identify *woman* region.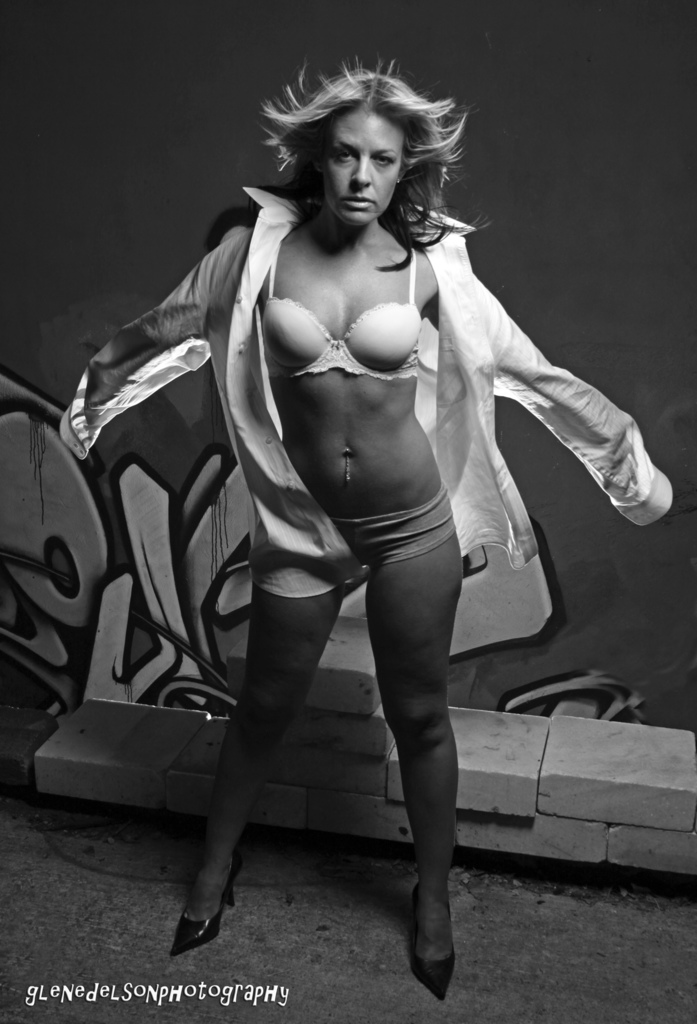
Region: region(85, 65, 630, 882).
